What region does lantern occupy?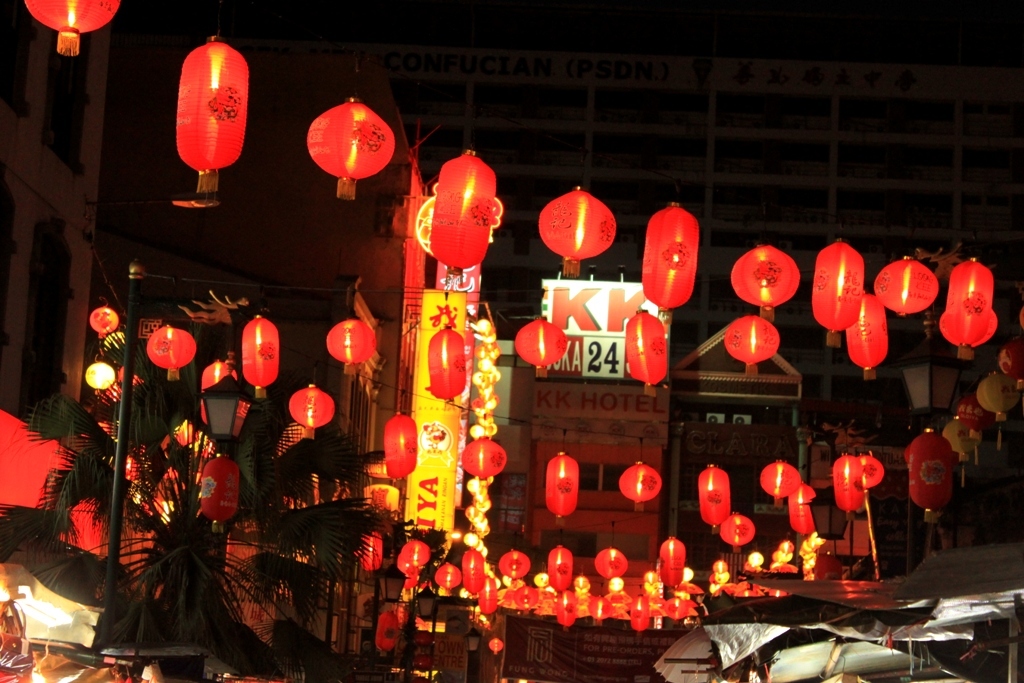
pyautogui.locateOnScreen(386, 413, 414, 483).
